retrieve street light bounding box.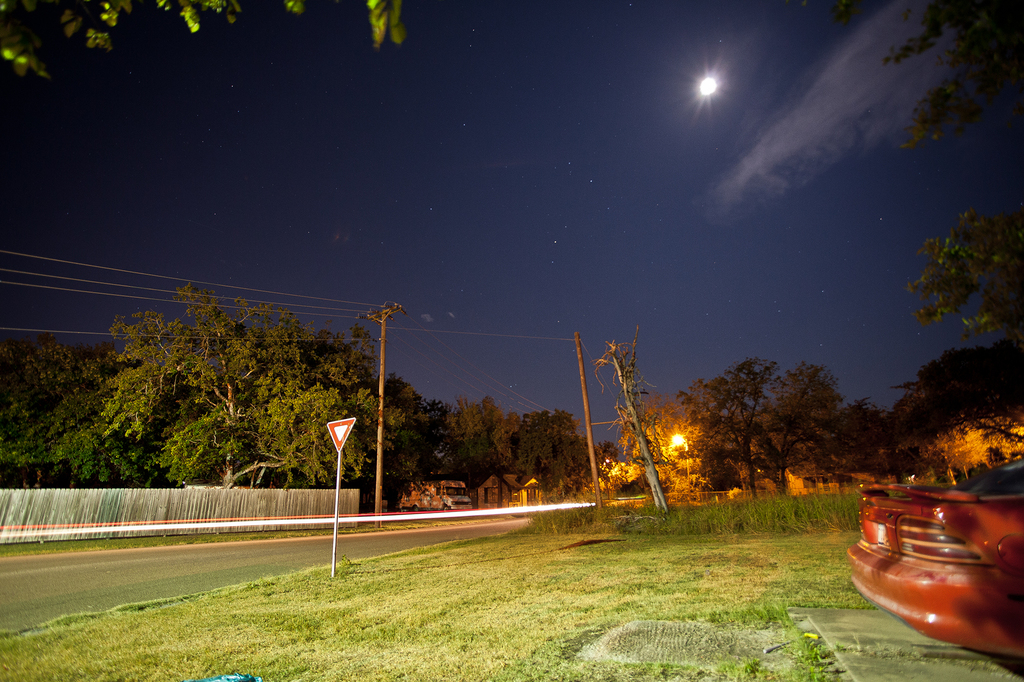
Bounding box: BBox(674, 429, 686, 446).
